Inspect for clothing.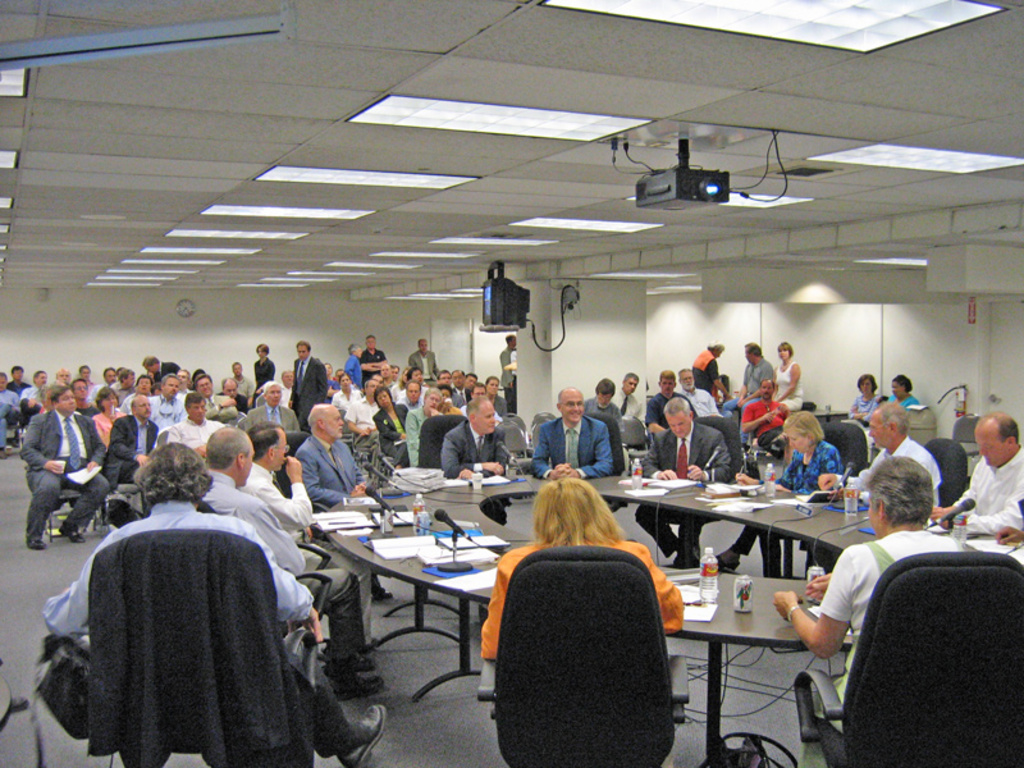
Inspection: {"left": 942, "top": 443, "right": 1023, "bottom": 553}.
